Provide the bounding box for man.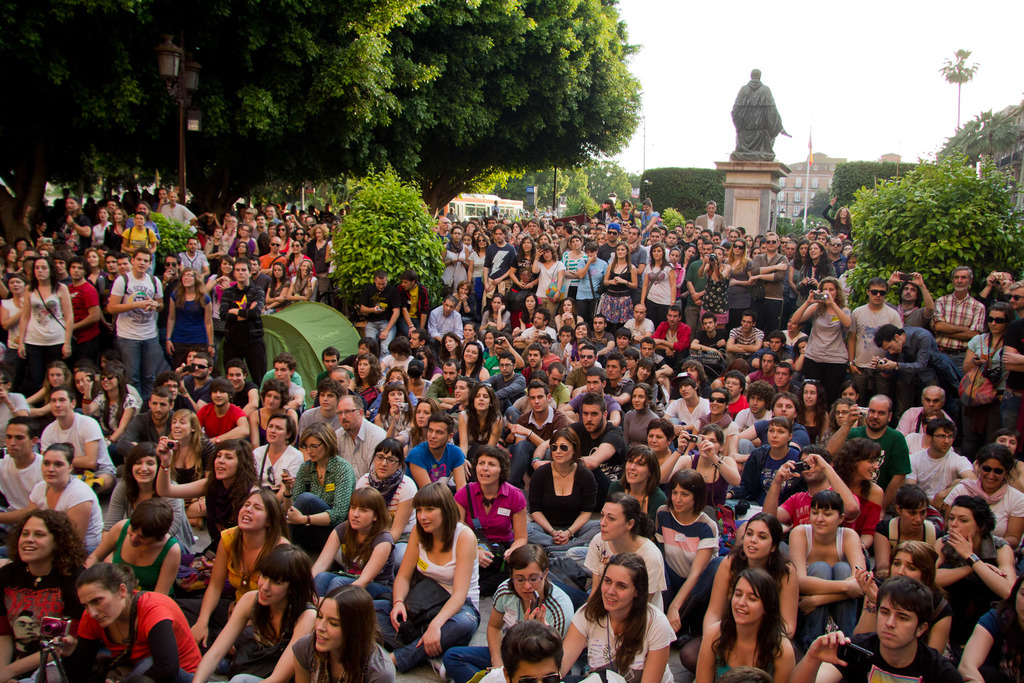
x1=564 y1=367 x2=619 y2=427.
